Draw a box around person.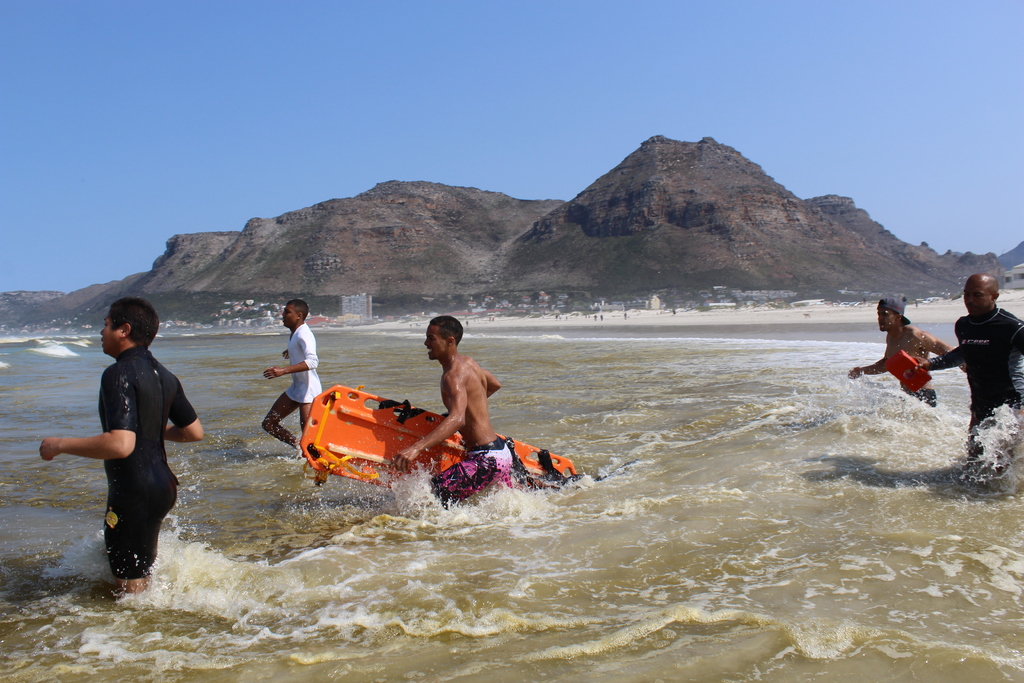
bbox=[846, 294, 970, 409].
